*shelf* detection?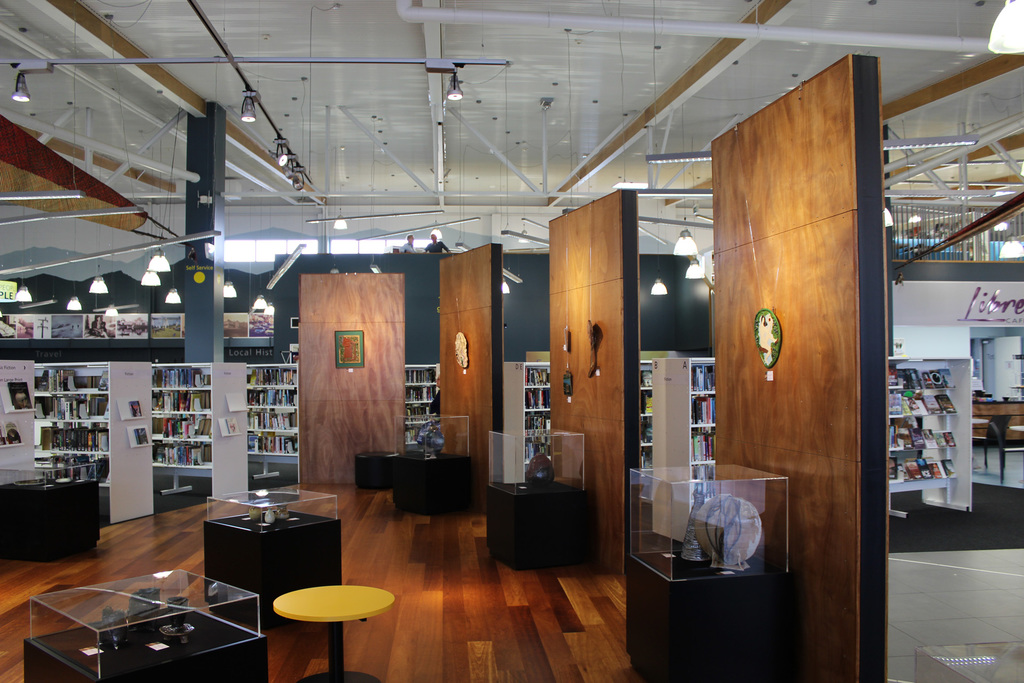
<bbox>884, 390, 962, 417</bbox>
